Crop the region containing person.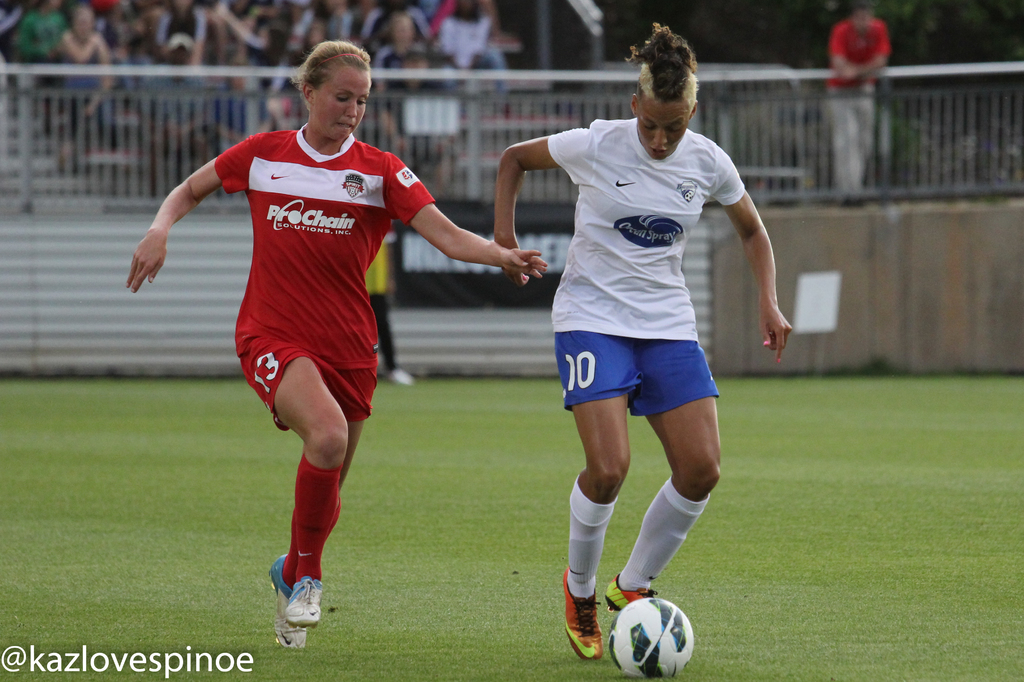
Crop region: (x1=487, y1=22, x2=791, y2=658).
